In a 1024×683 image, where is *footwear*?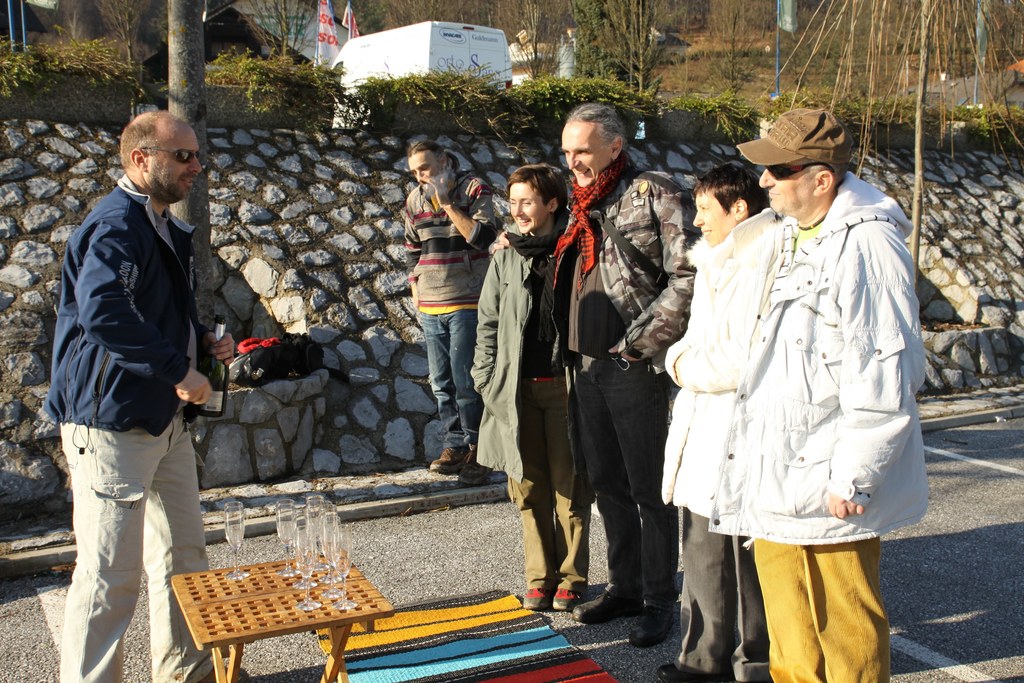
<box>572,579,637,627</box>.
